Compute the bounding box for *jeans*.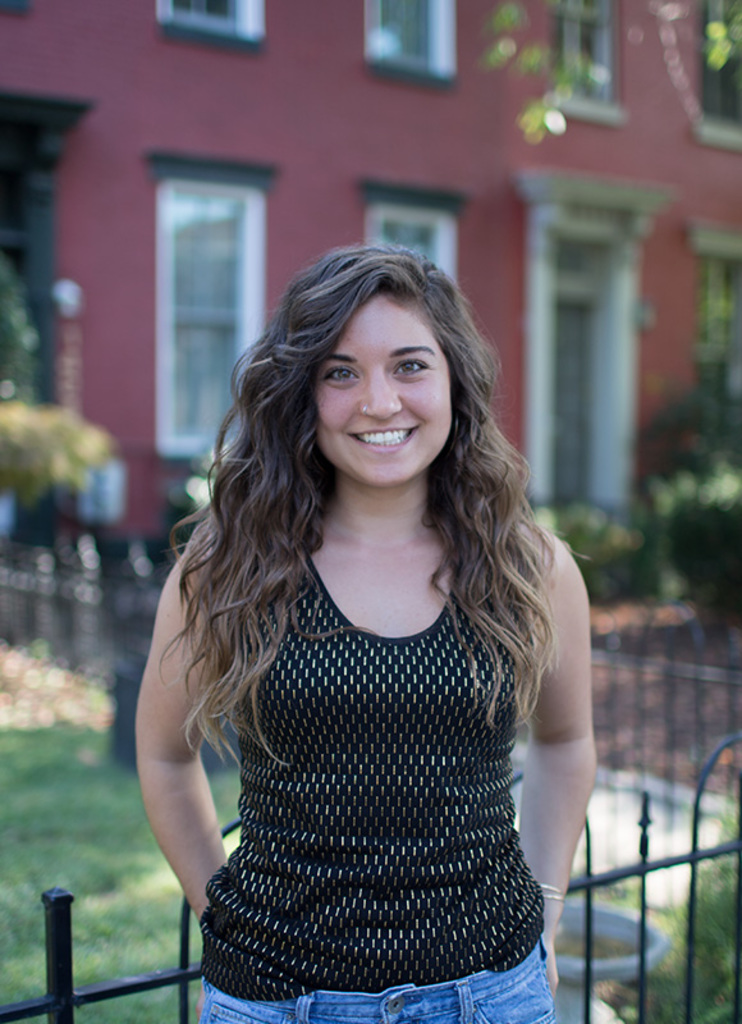
[x1=193, y1=984, x2=558, y2=1023].
